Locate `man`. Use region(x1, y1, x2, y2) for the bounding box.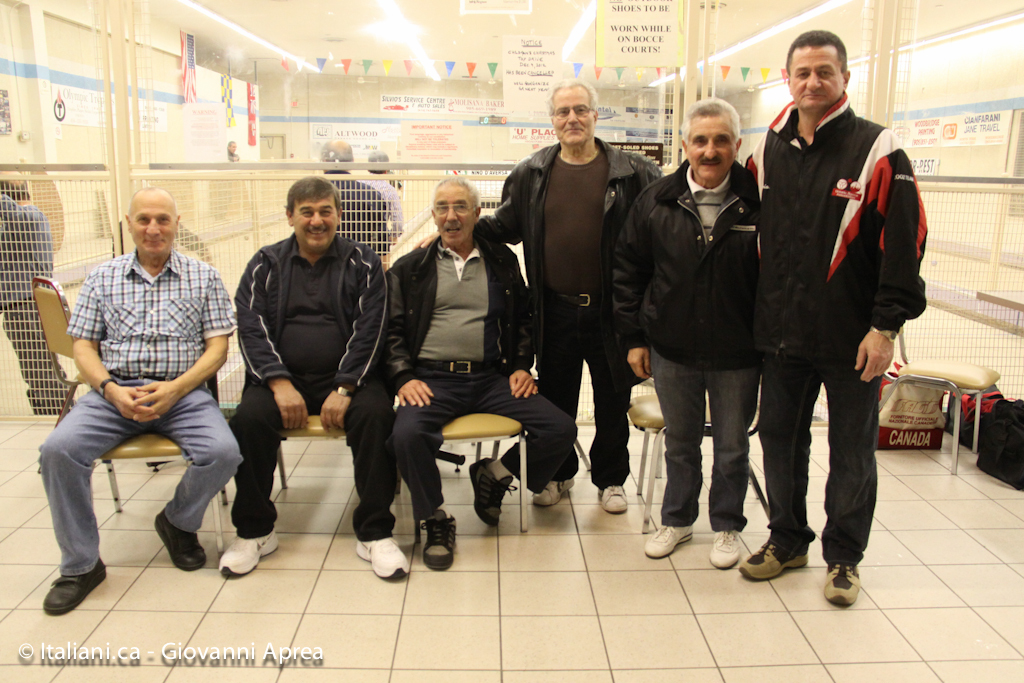
region(381, 173, 578, 570).
